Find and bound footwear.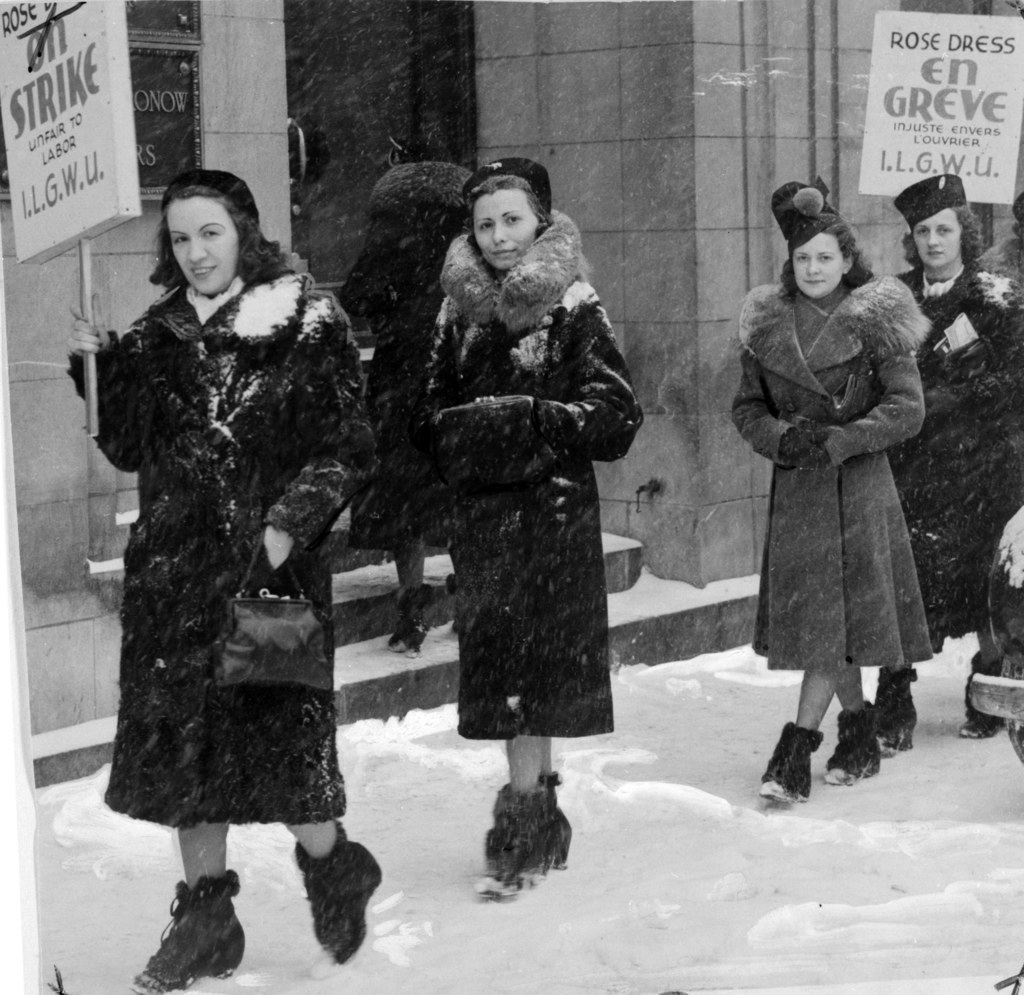
Bound: [952,642,1003,735].
